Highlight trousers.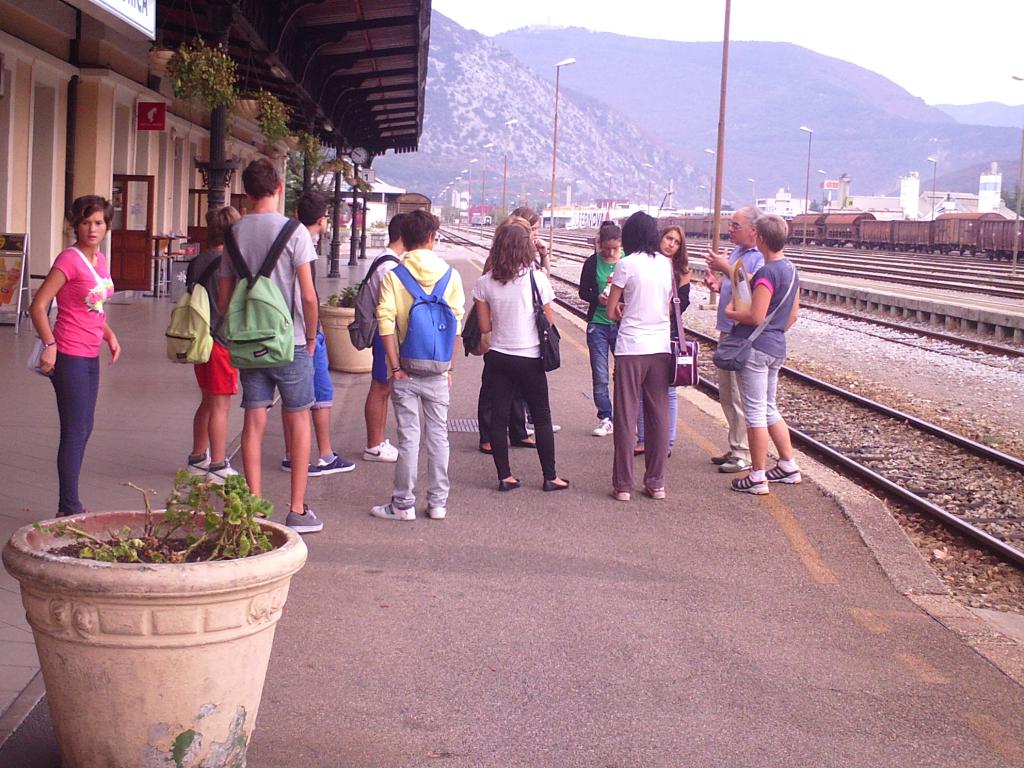
Highlighted region: Rect(477, 353, 531, 445).
